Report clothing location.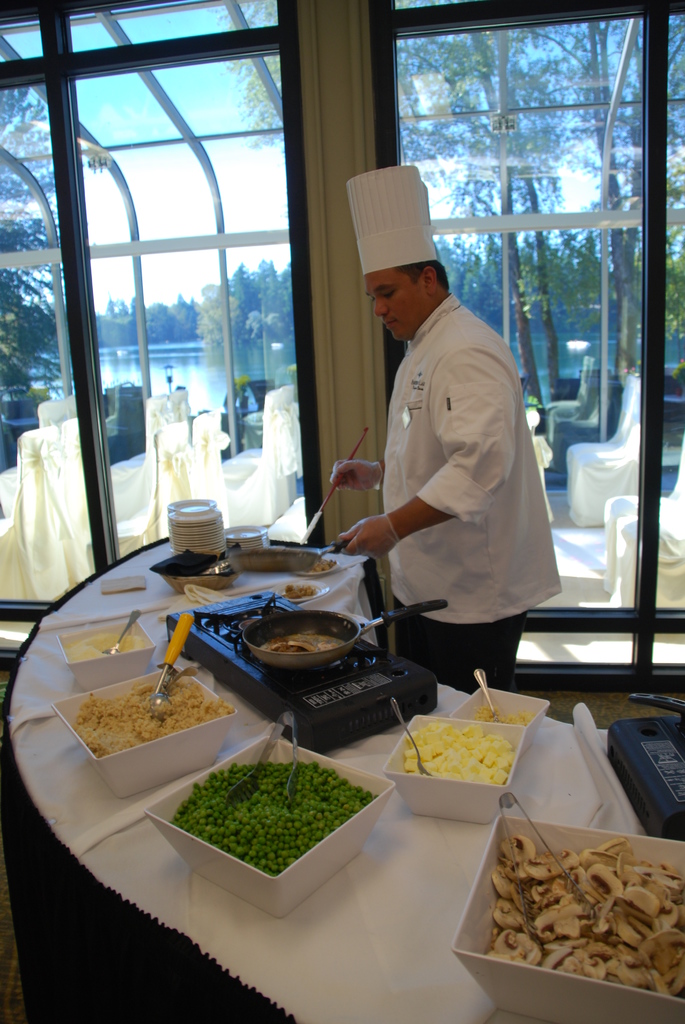
Report: 342 248 556 653.
